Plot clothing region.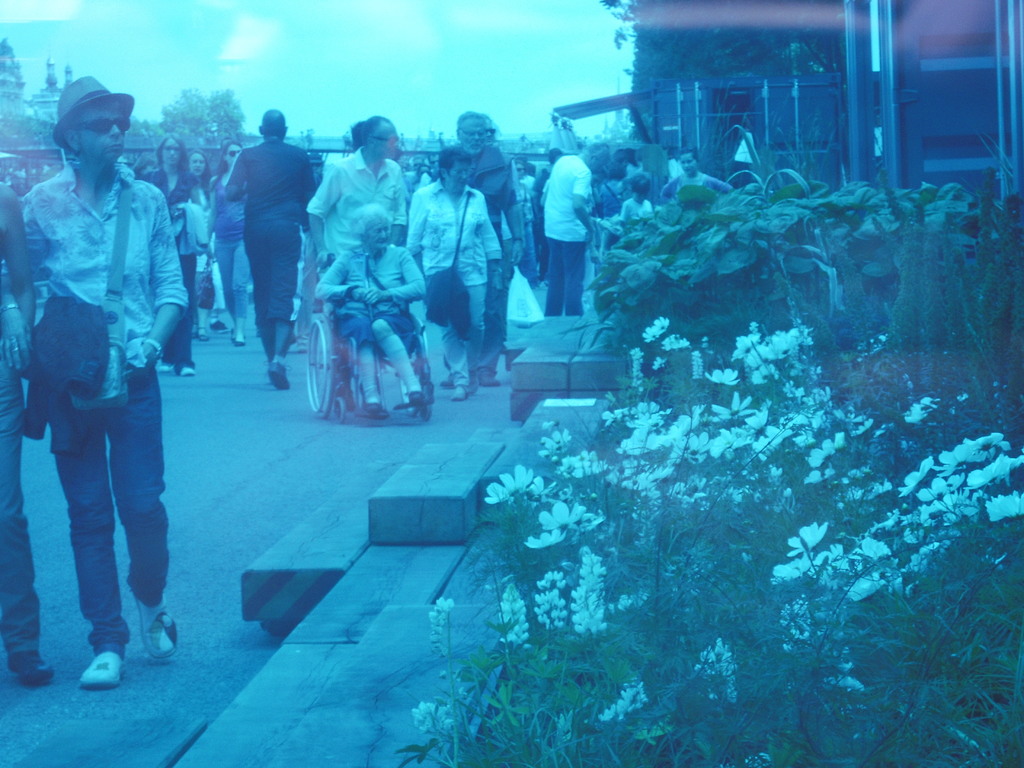
Plotted at <bbox>548, 157, 593, 338</bbox>.
